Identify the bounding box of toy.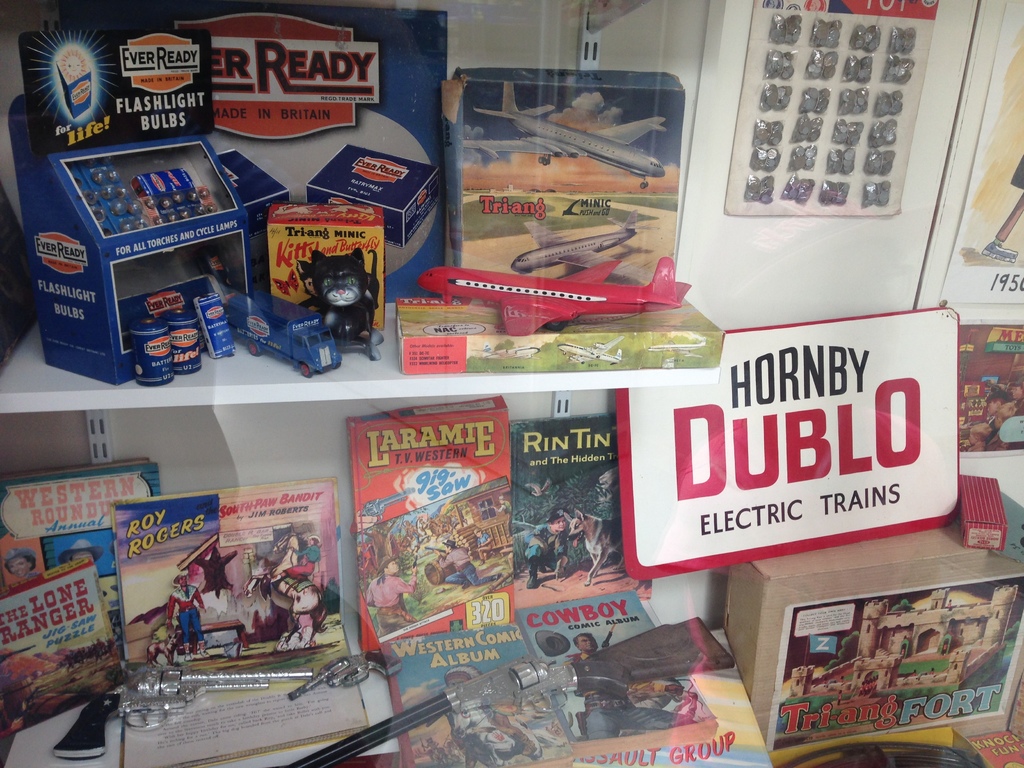
bbox=[276, 649, 399, 698].
